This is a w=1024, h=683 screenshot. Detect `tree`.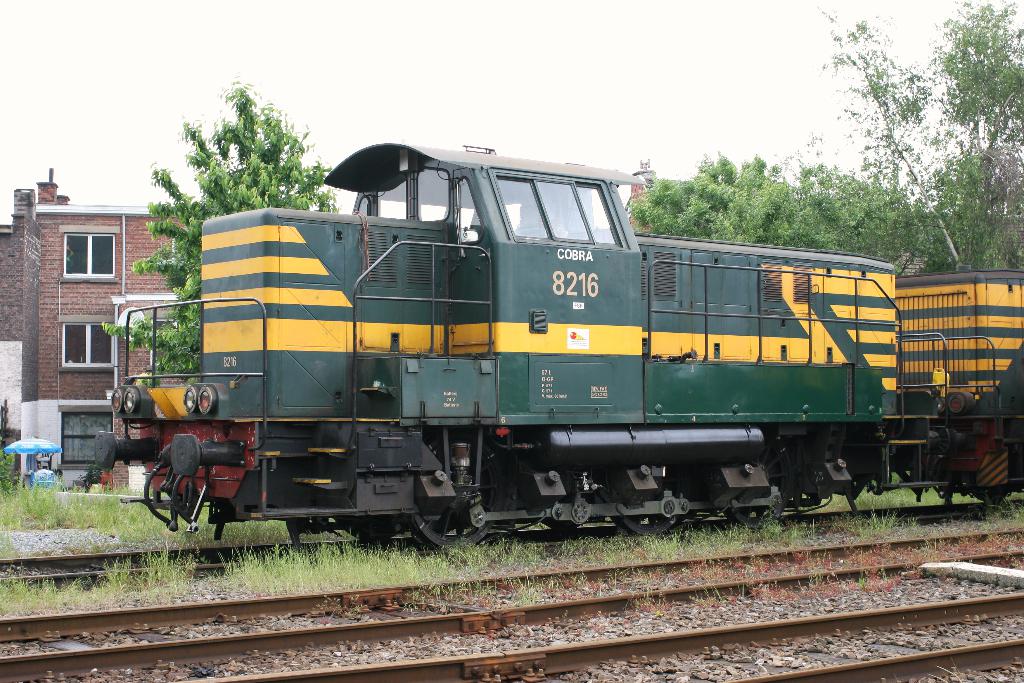
(815,0,1023,274).
